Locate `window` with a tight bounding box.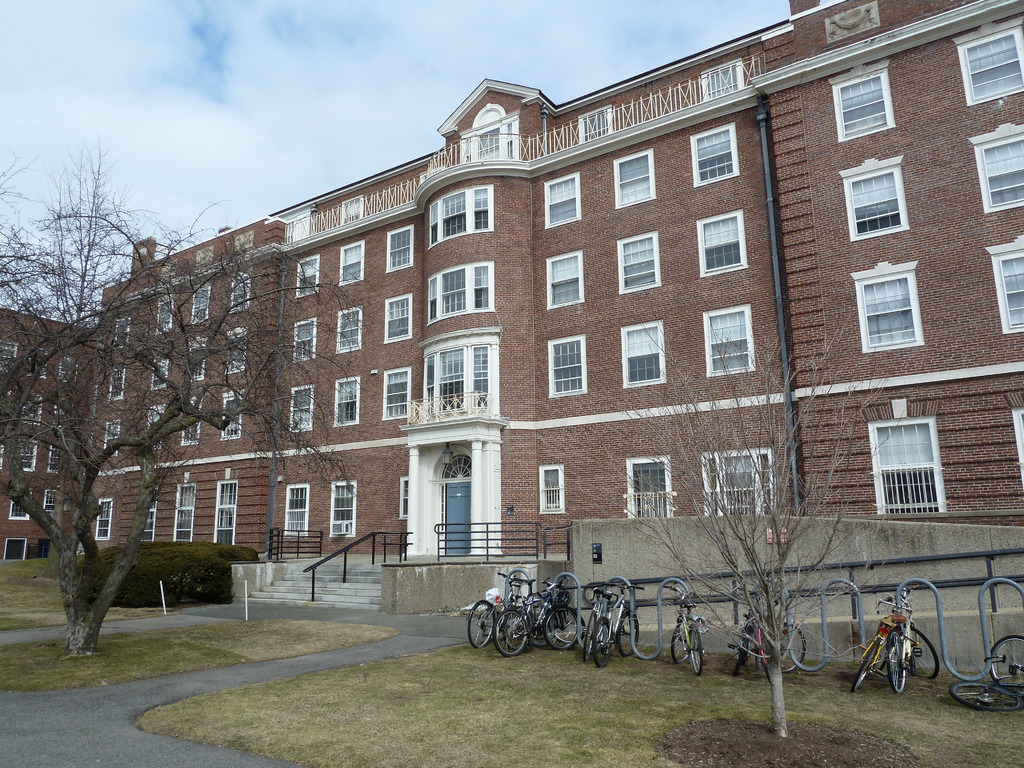
box=[106, 419, 120, 456].
